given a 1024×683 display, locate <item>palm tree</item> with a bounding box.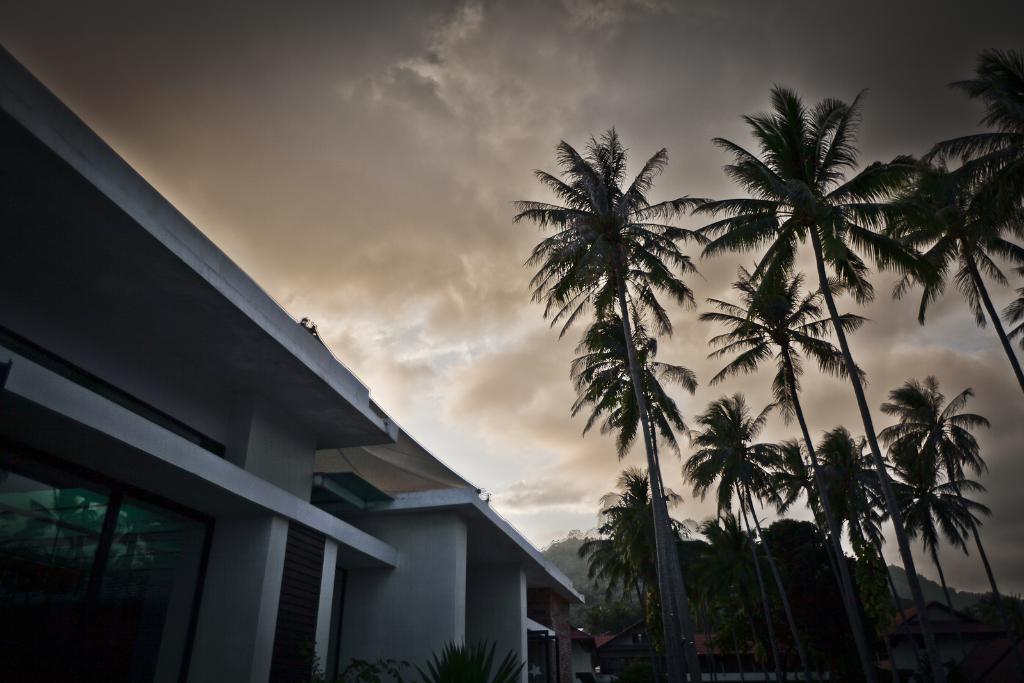
Located: x1=890, y1=417, x2=945, y2=627.
